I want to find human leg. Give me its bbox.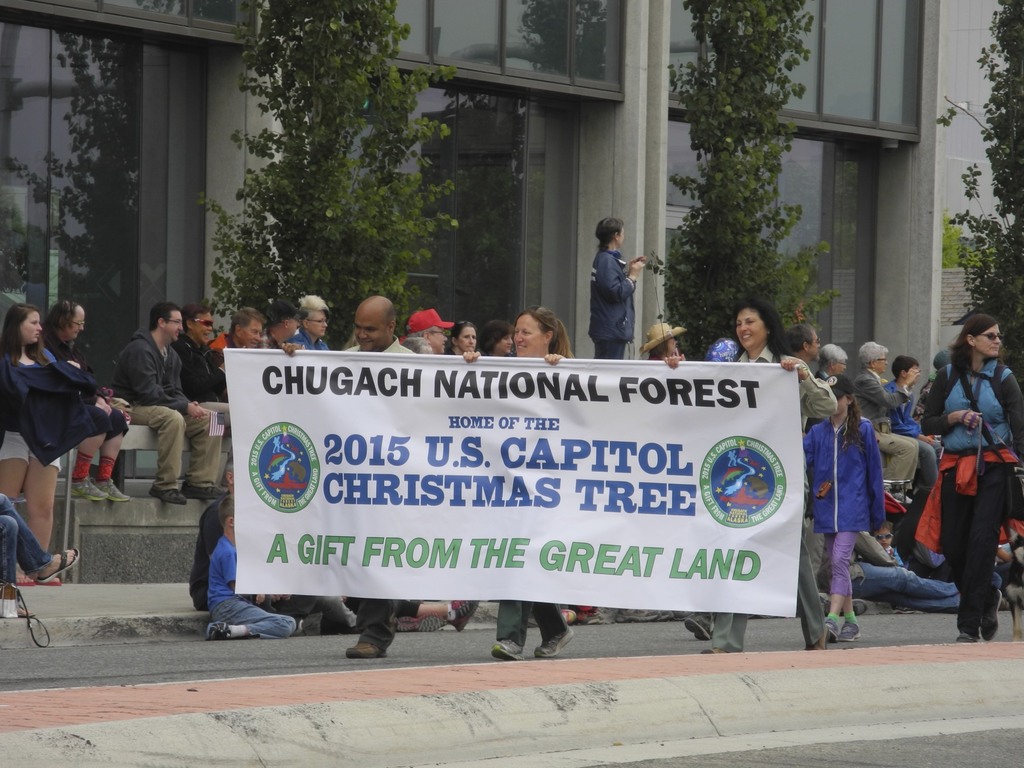
select_region(822, 529, 860, 639).
